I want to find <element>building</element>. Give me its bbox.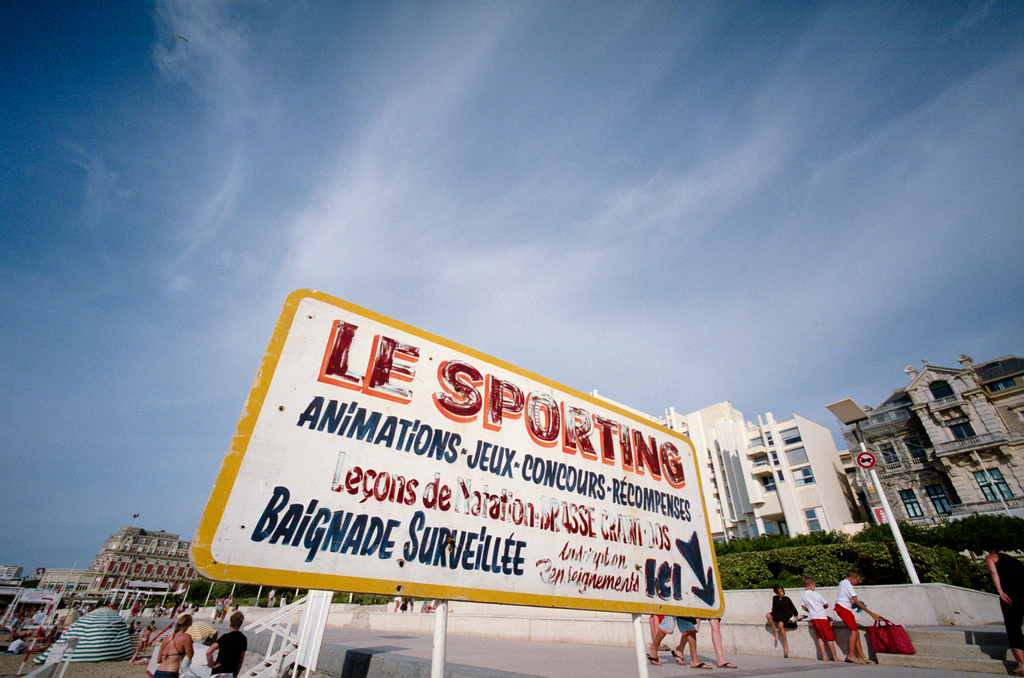
bbox=(658, 401, 861, 544).
